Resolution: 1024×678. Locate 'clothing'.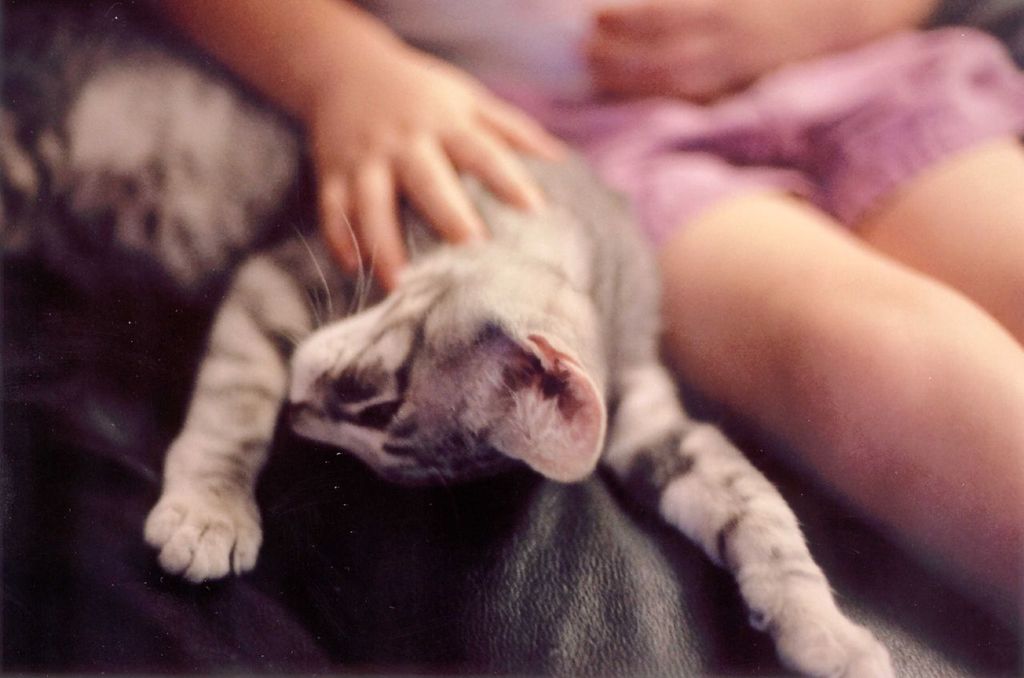
BBox(0, 0, 1023, 677).
